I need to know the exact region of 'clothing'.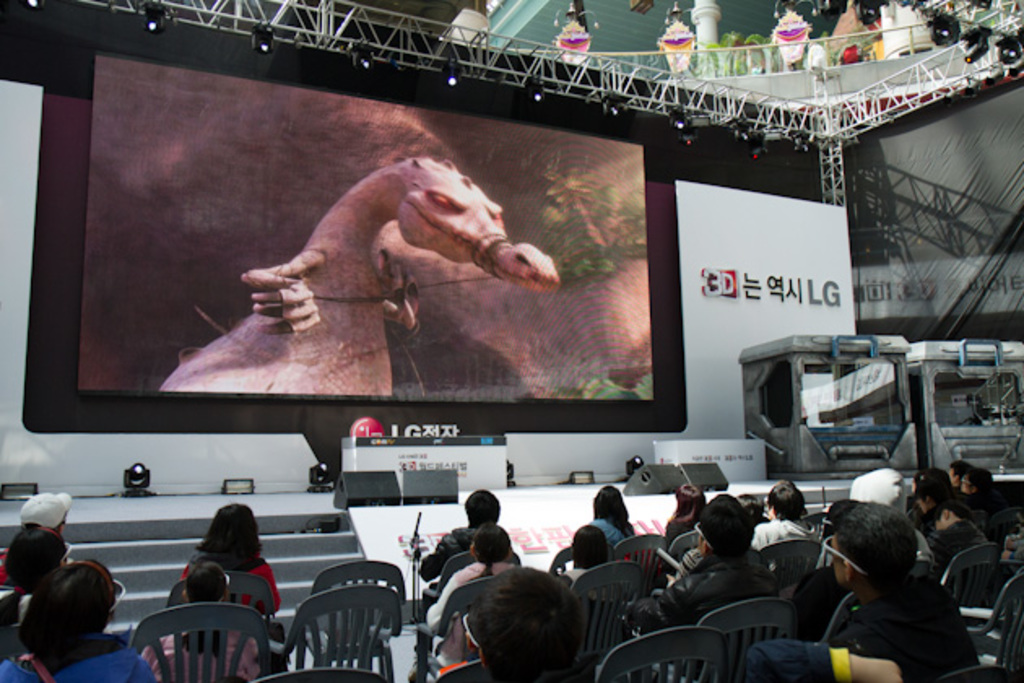
Region: 749,517,805,571.
